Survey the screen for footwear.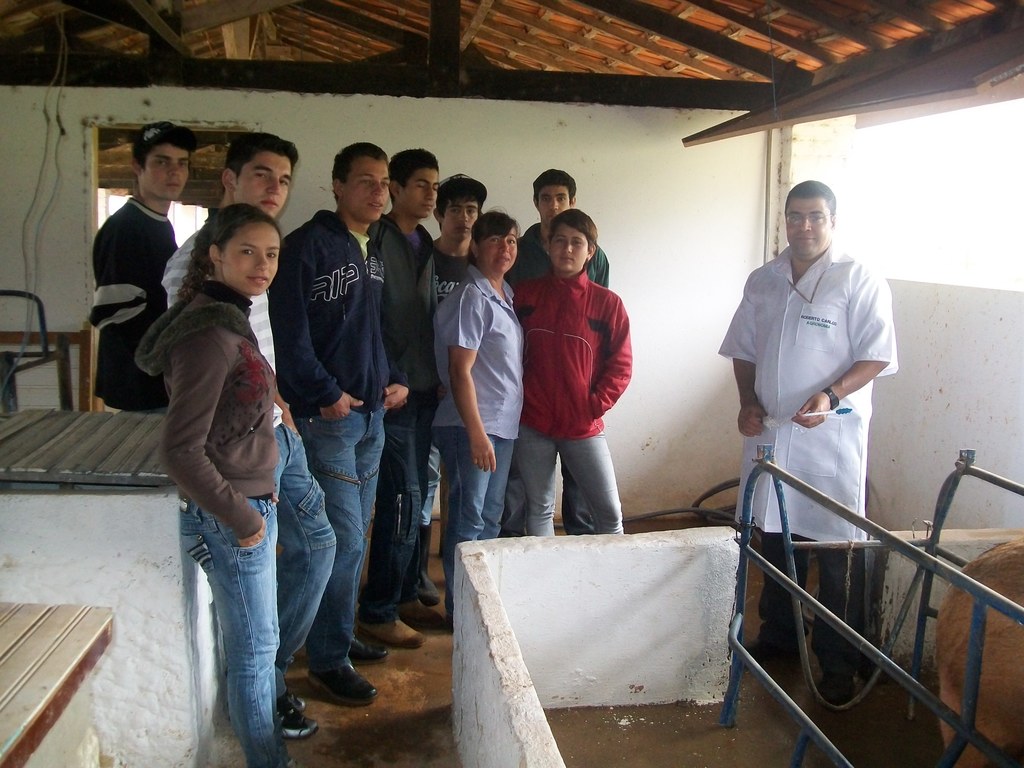
Survey found: x1=353, y1=617, x2=426, y2=651.
